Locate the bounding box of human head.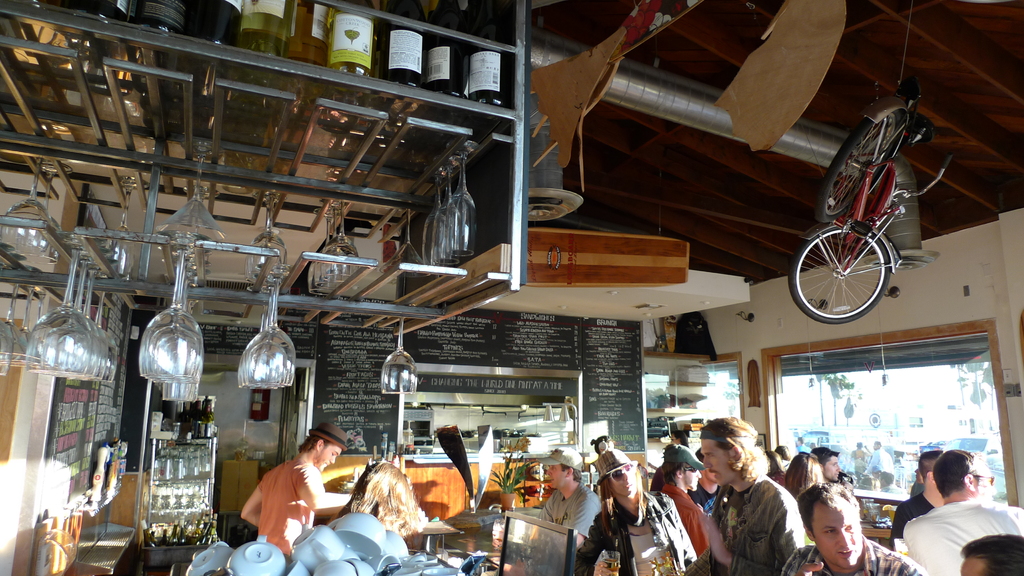
Bounding box: detection(701, 419, 769, 497).
